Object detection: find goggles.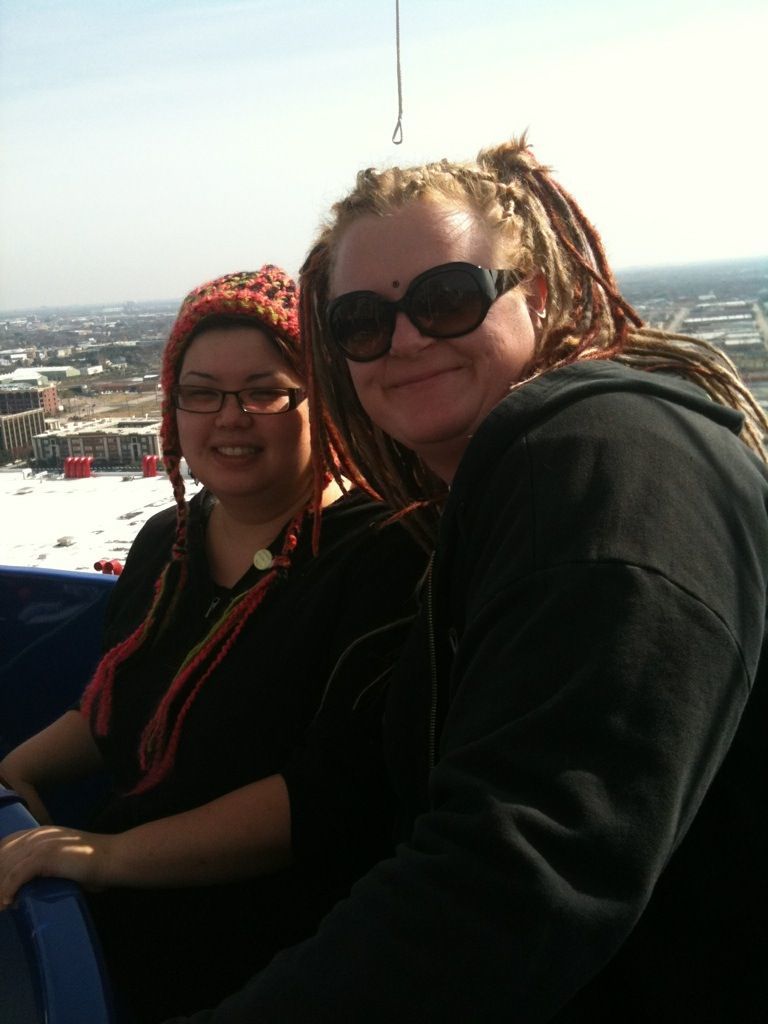
(left=177, top=377, right=305, bottom=413).
